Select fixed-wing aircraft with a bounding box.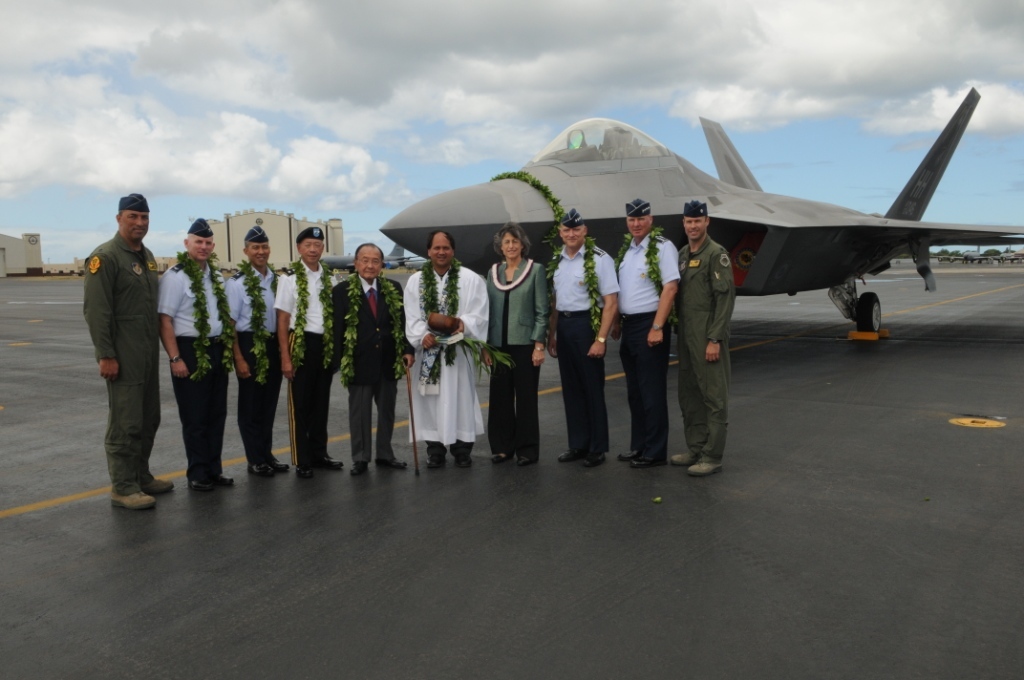
l=377, t=84, r=1023, b=341.
